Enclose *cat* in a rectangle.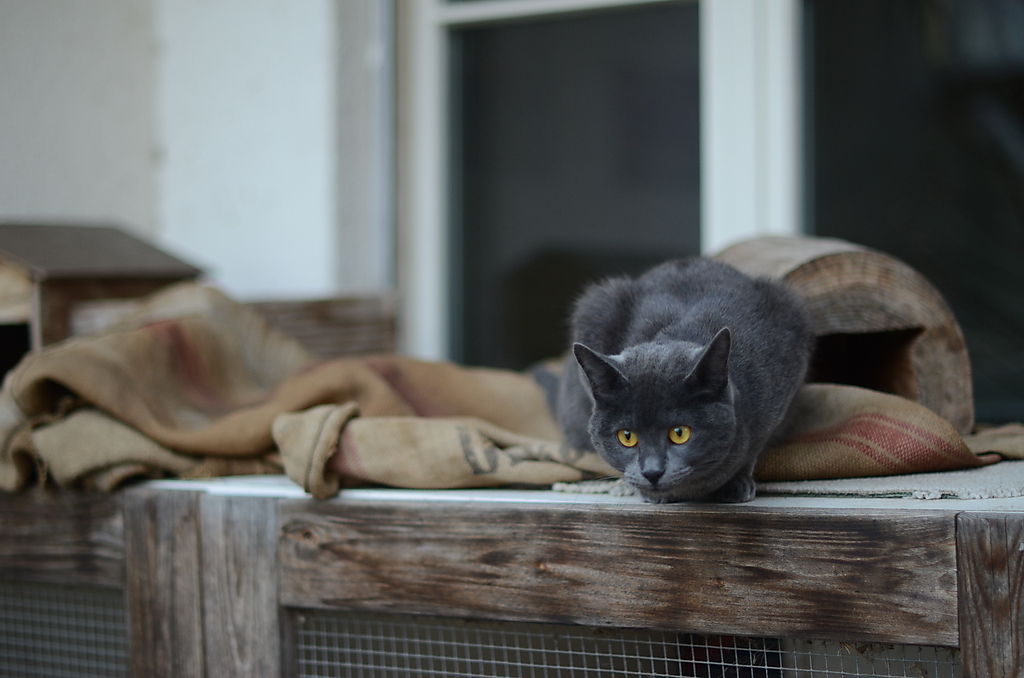
bbox=[530, 248, 813, 505].
